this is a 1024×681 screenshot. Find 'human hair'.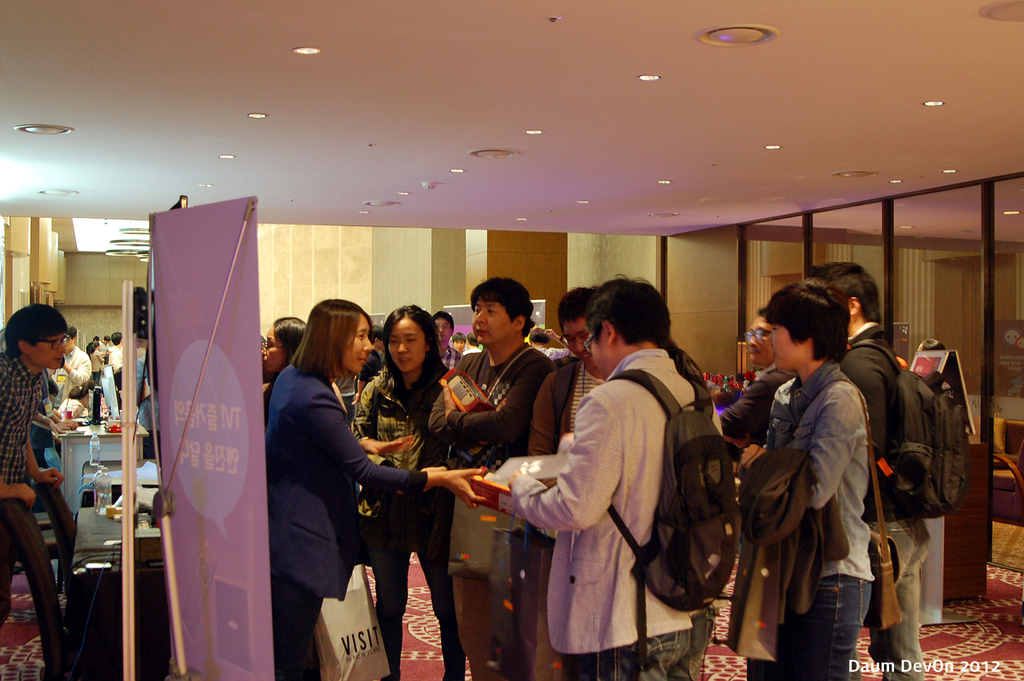
Bounding box: [left=9, top=303, right=74, bottom=352].
